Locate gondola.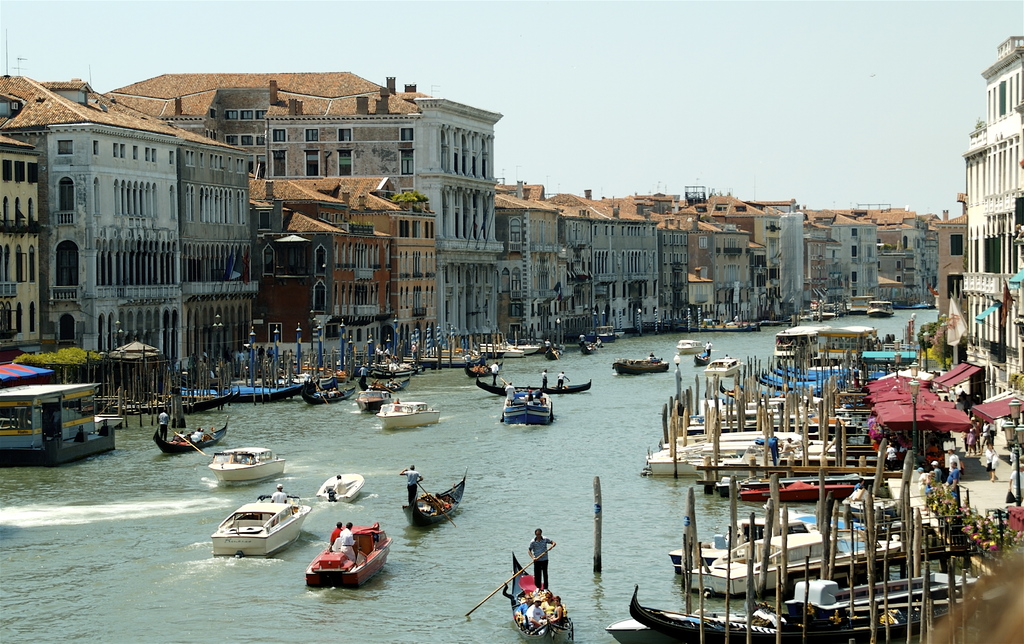
Bounding box: 431,353,486,368.
